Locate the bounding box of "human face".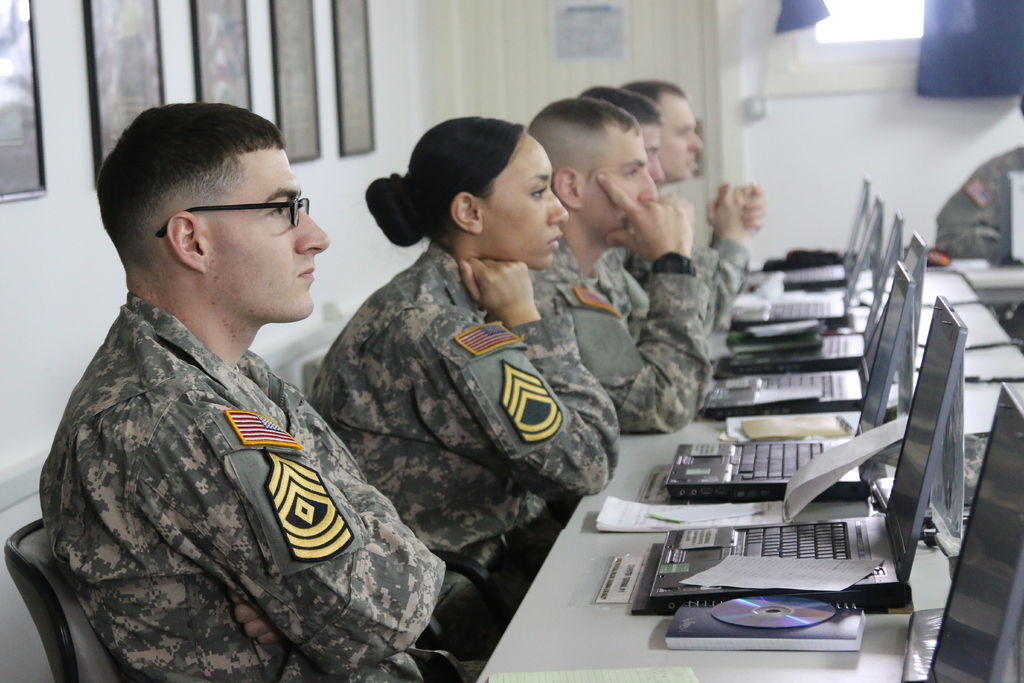
Bounding box: region(472, 133, 568, 272).
